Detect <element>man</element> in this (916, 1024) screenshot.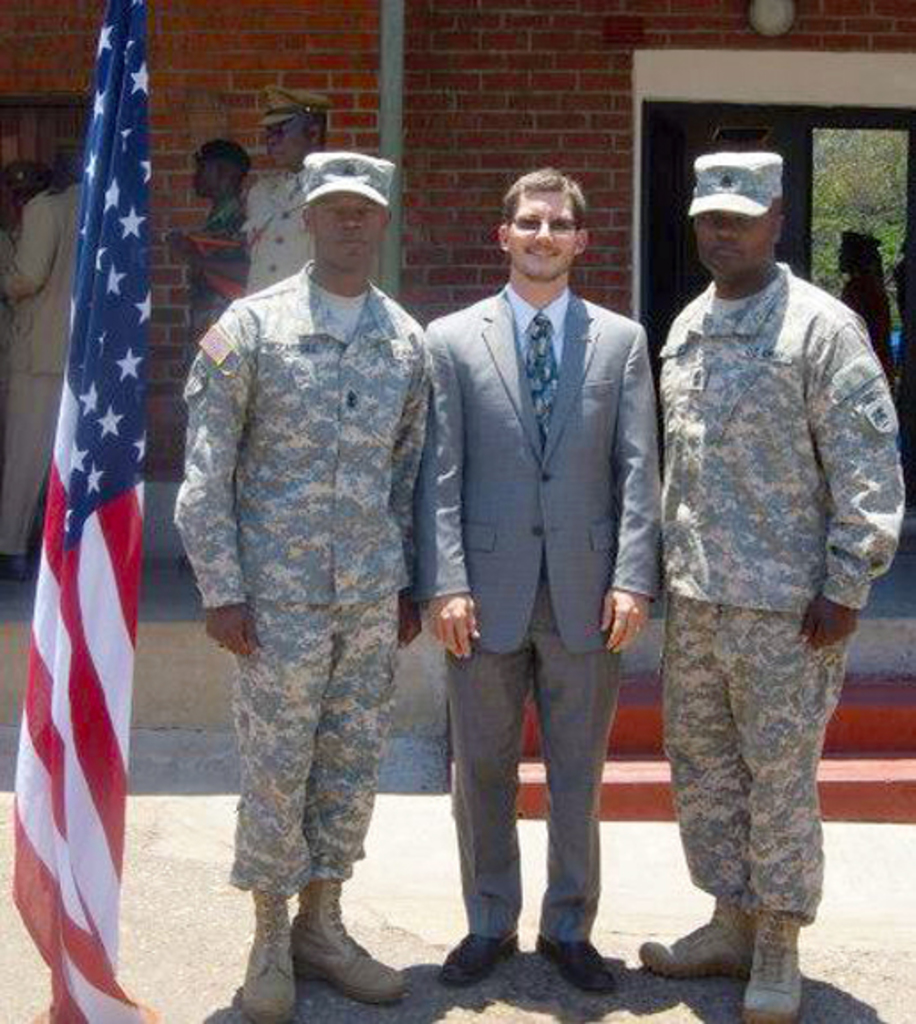
Detection: <bbox>398, 137, 678, 964</bbox>.
